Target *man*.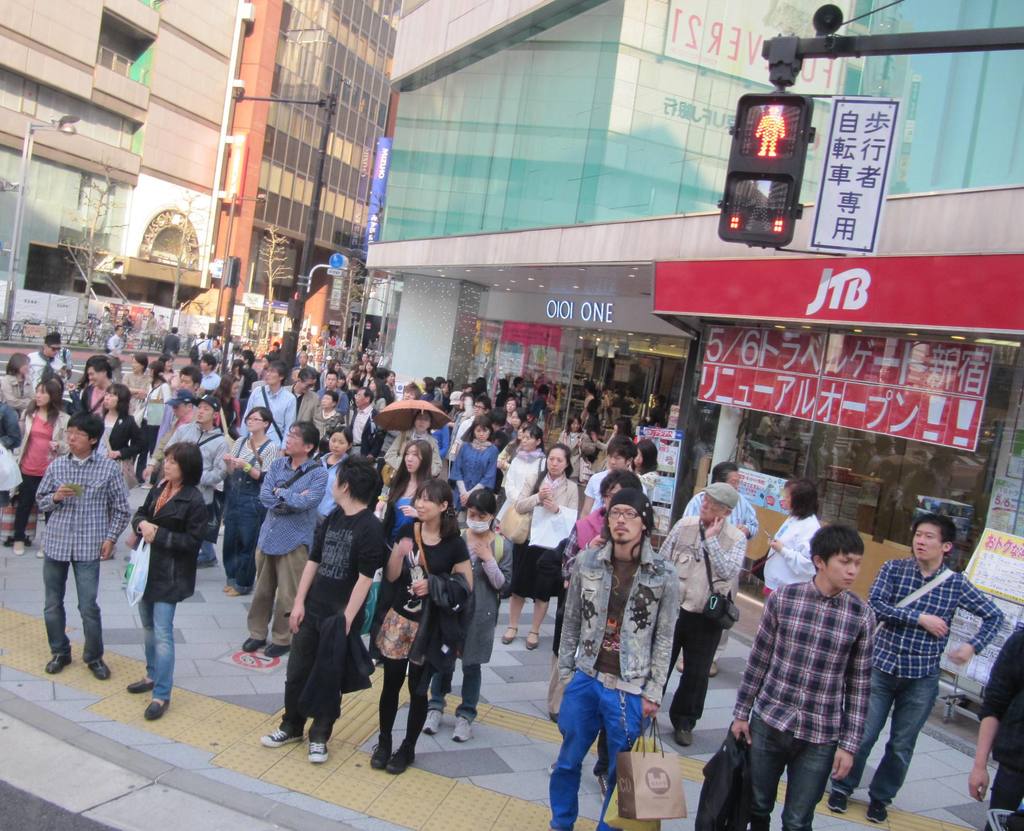
Target region: {"x1": 736, "y1": 531, "x2": 903, "y2": 830}.
